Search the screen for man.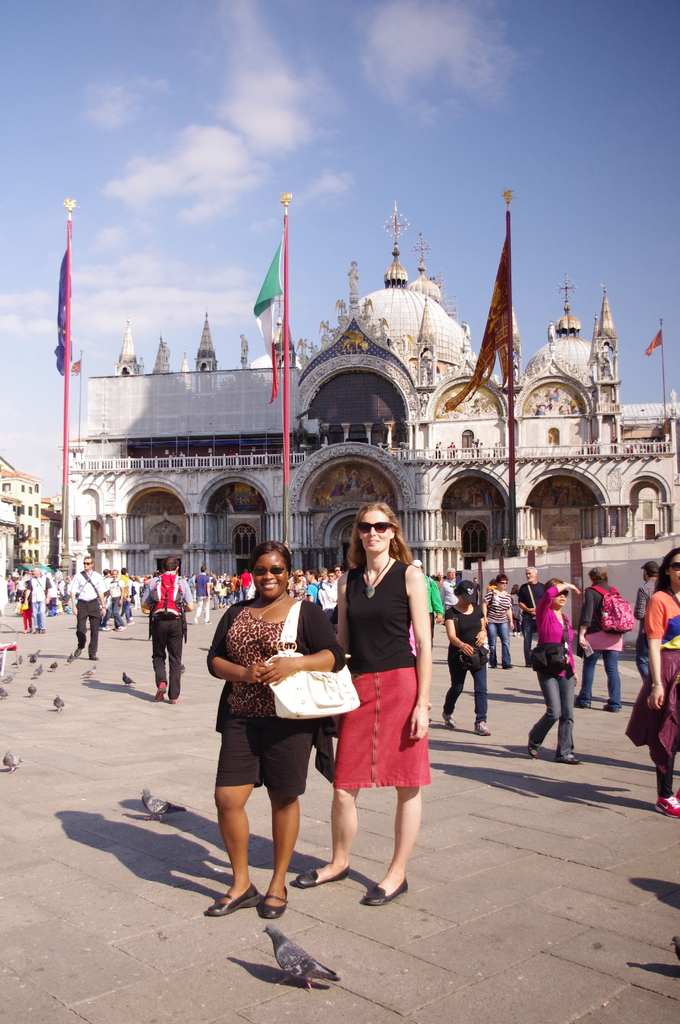
Found at pyautogui.locateOnScreen(632, 556, 661, 682).
